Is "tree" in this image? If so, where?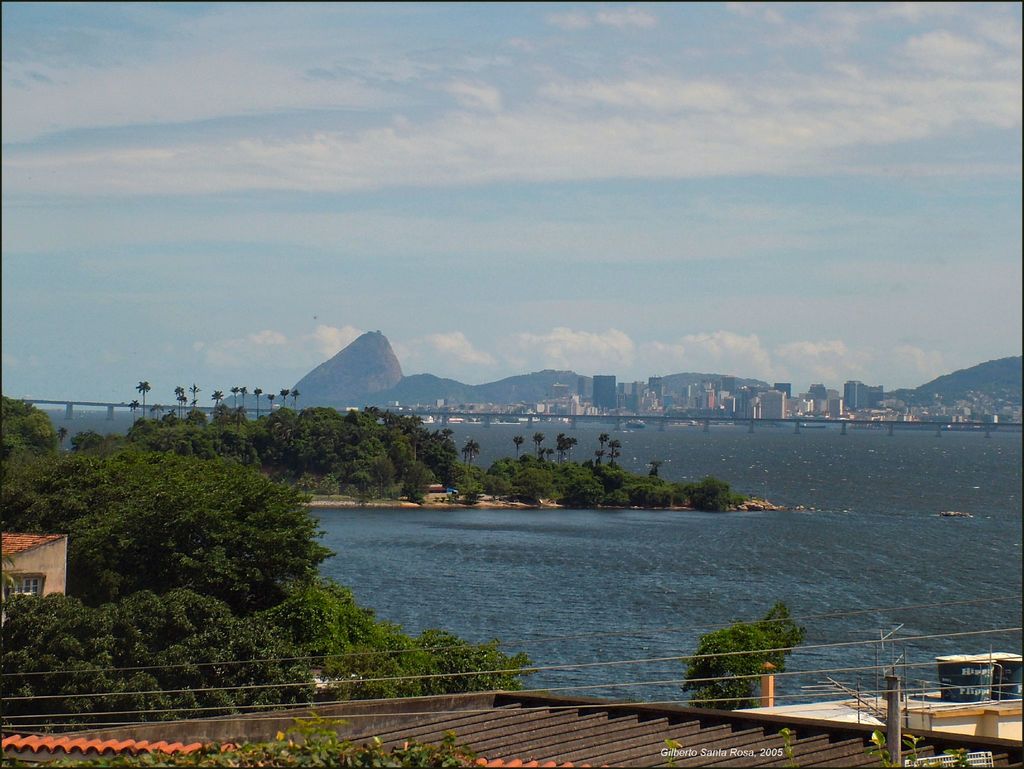
Yes, at pyautogui.locateOnScreen(0, 393, 74, 549).
